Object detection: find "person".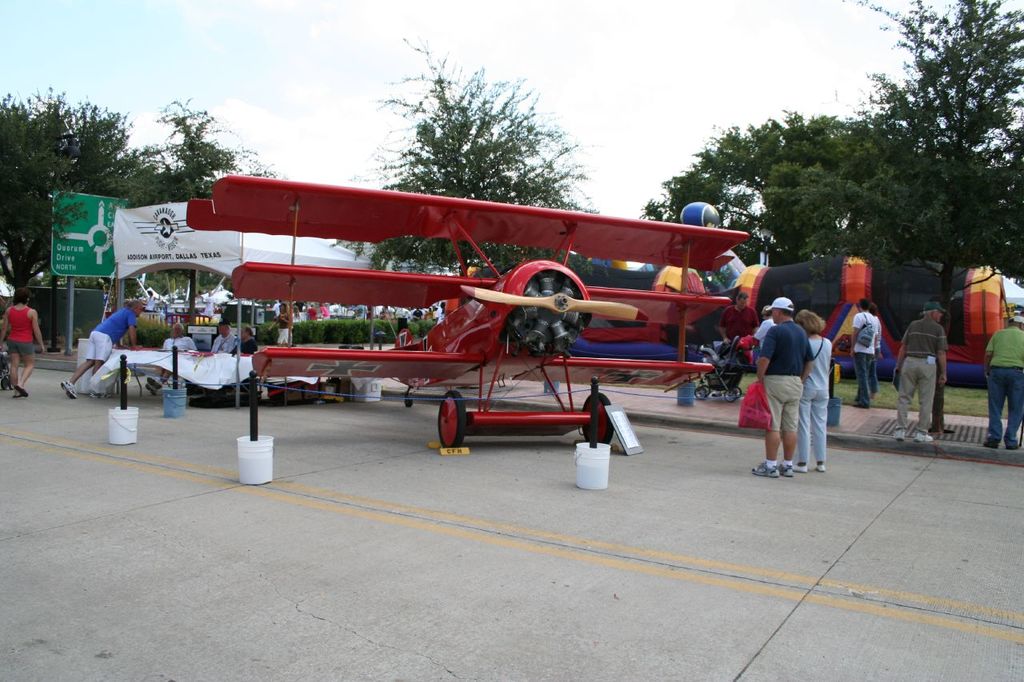
left=753, top=305, right=778, bottom=377.
